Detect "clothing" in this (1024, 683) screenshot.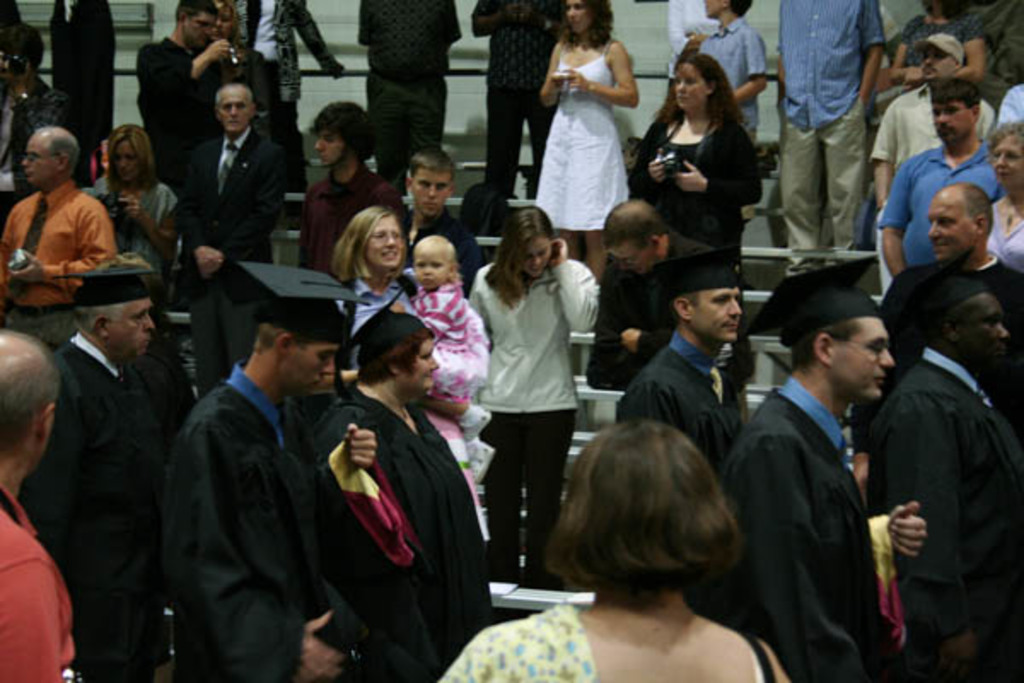
Detection: box(357, 0, 464, 178).
